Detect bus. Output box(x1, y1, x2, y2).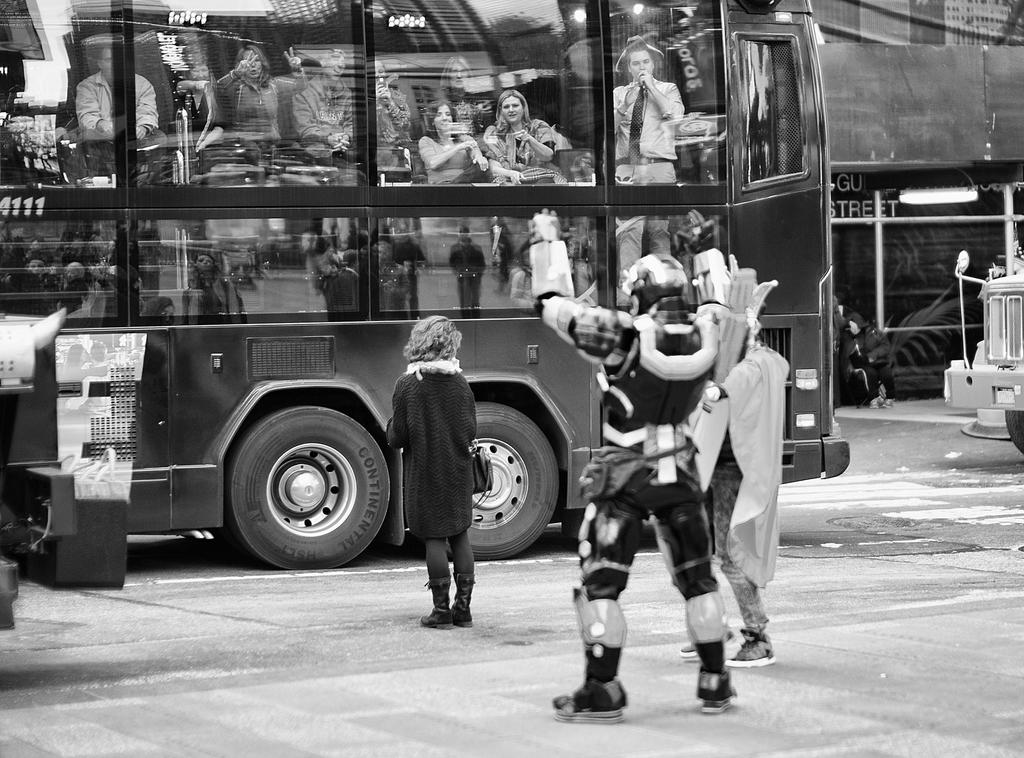
box(0, 0, 851, 570).
